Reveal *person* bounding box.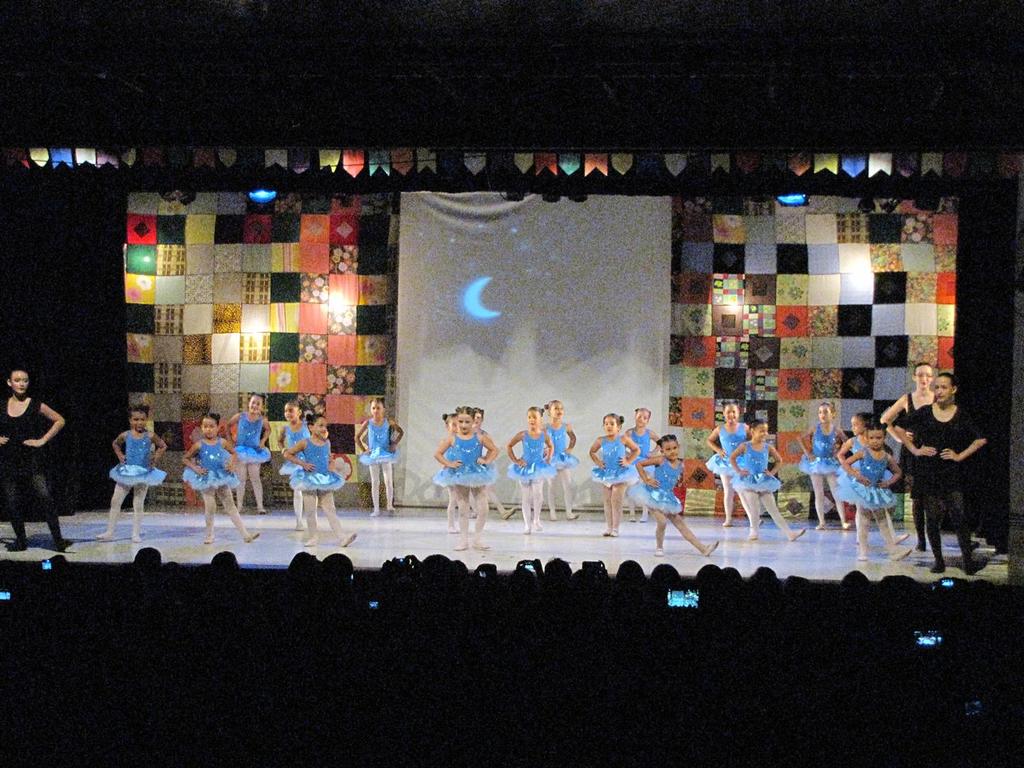
Revealed: pyautogui.locateOnScreen(839, 416, 871, 531).
